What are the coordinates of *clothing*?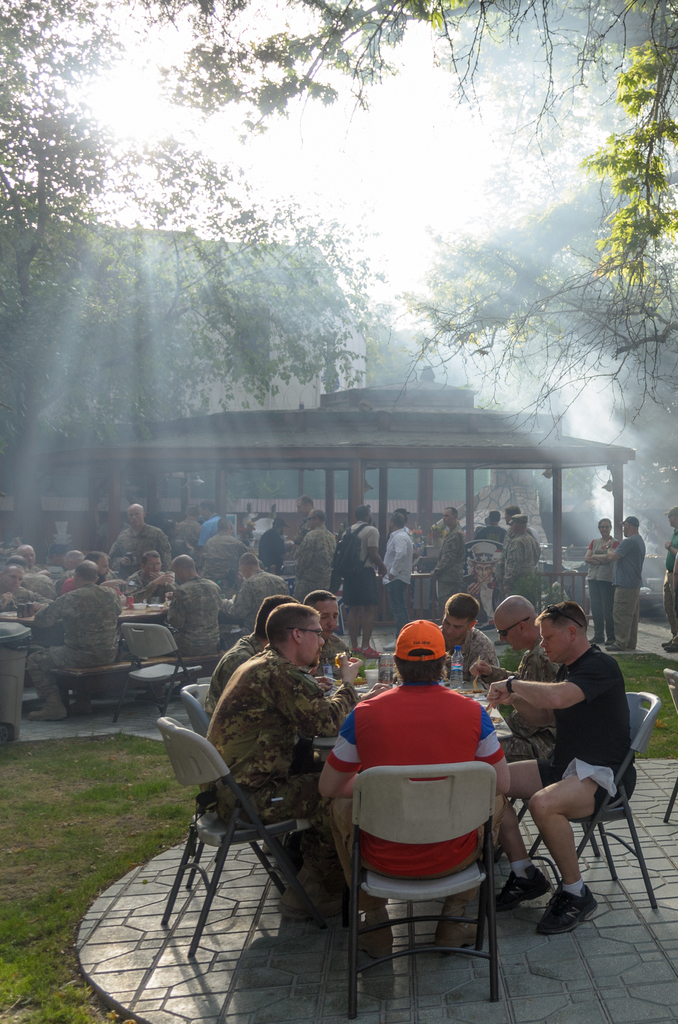
pyautogui.locateOnScreen(163, 578, 223, 658).
